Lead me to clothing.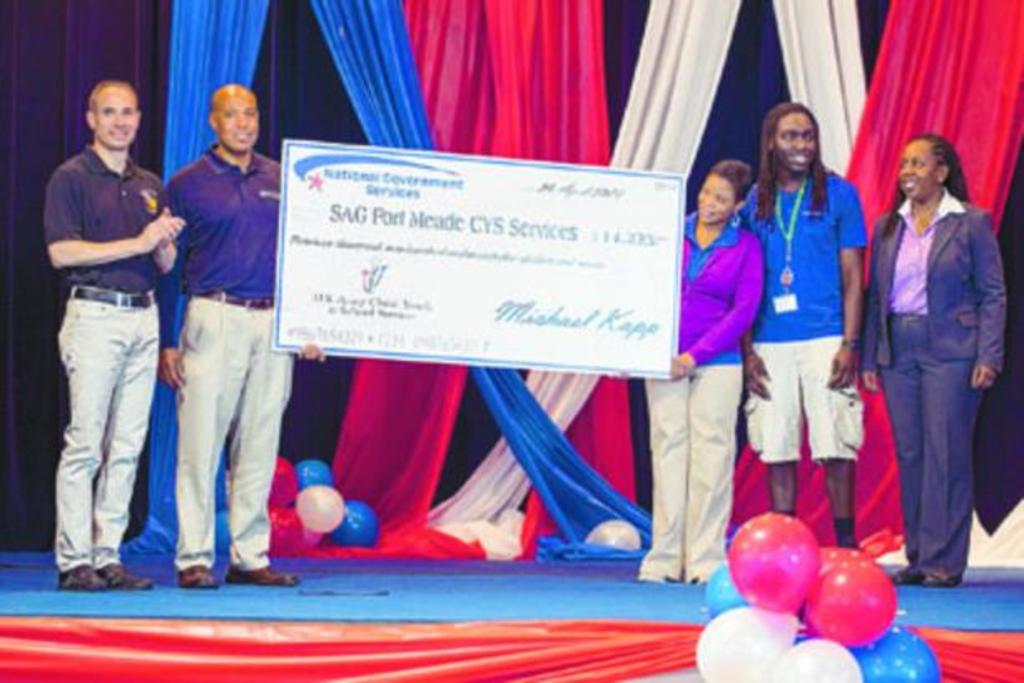
Lead to locate(47, 291, 160, 576).
